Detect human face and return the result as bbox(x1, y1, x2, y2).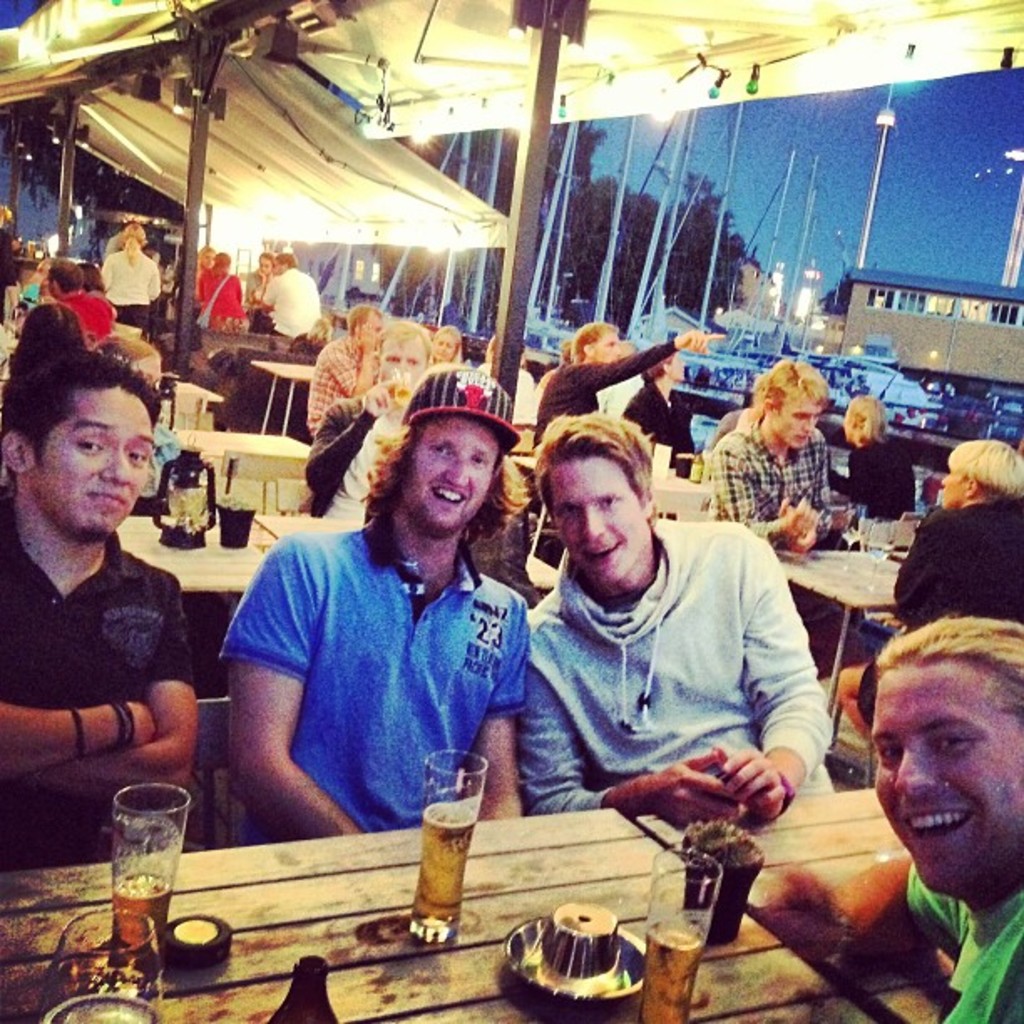
bbox(549, 462, 646, 586).
